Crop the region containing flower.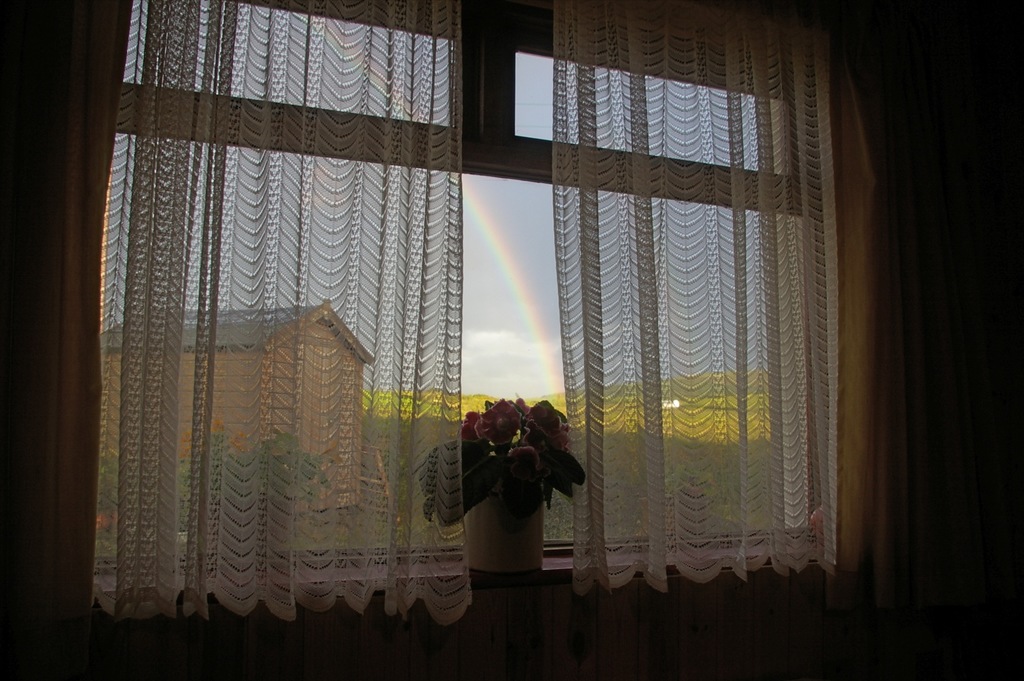
Crop region: <region>506, 445, 537, 474</region>.
